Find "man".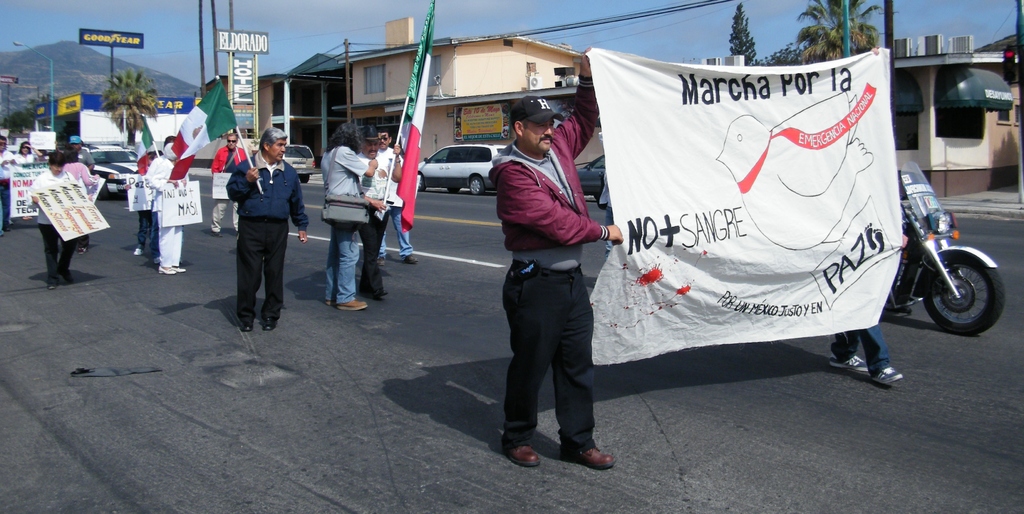
[356, 123, 404, 300].
